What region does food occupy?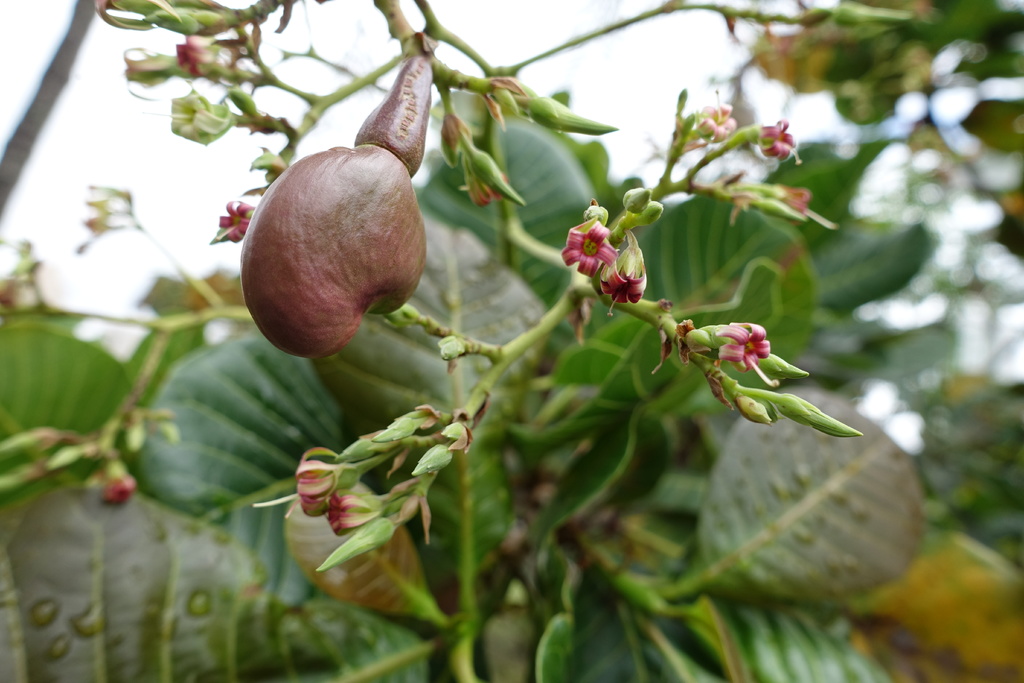
<box>237,128,426,361</box>.
